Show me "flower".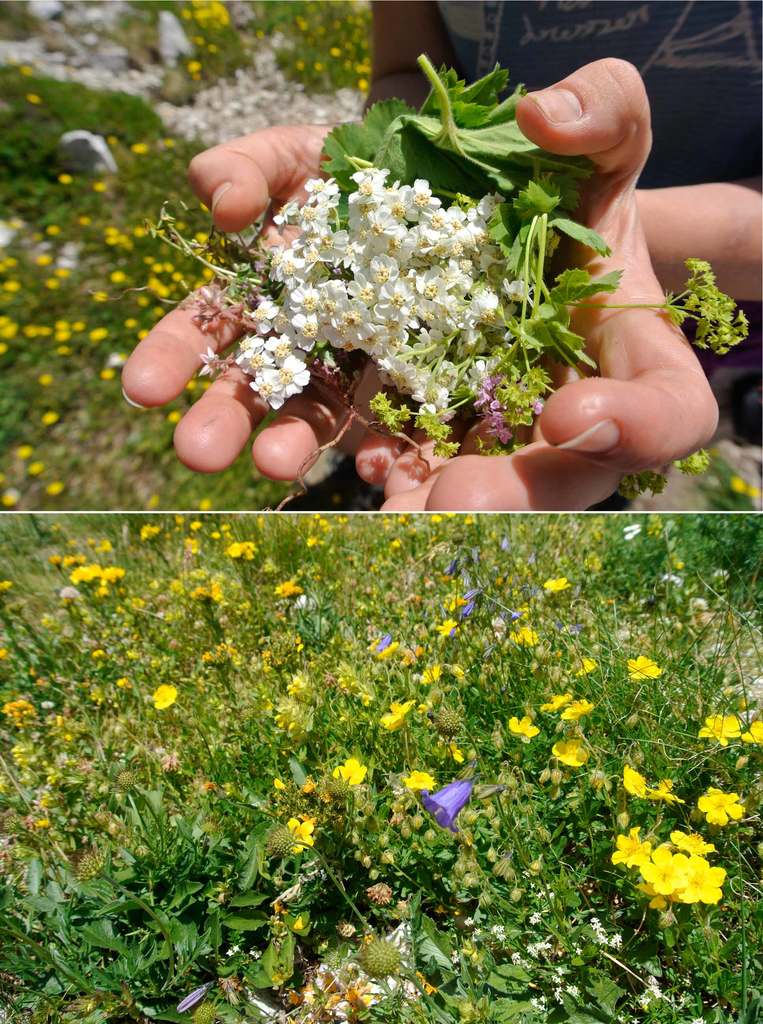
"flower" is here: locate(693, 701, 749, 750).
